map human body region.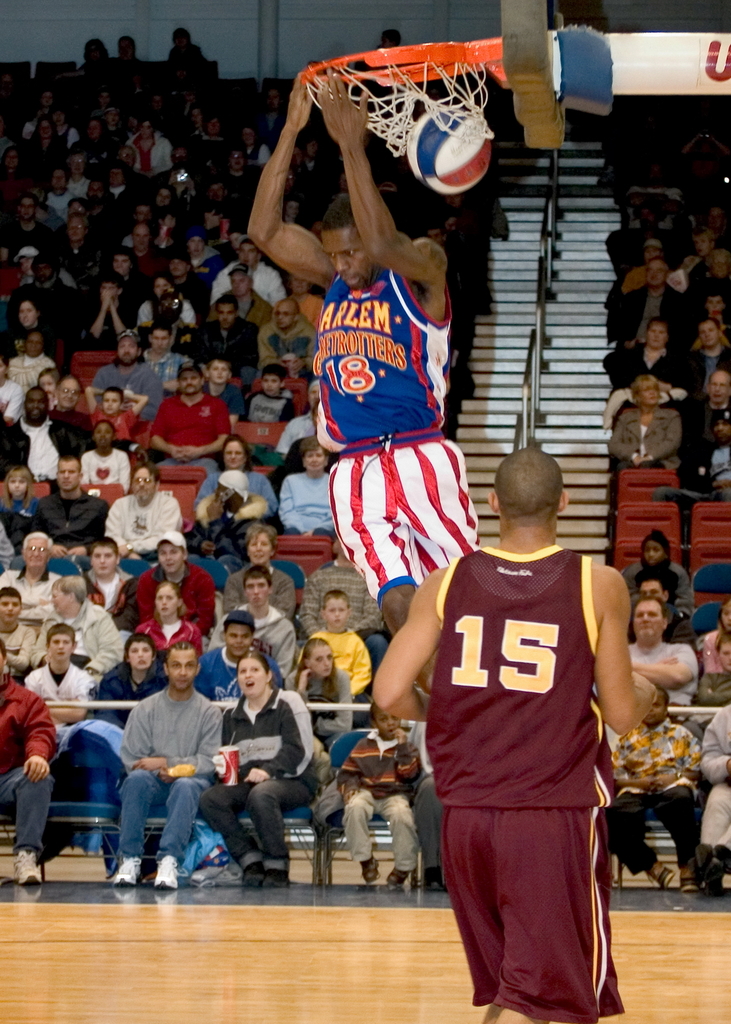
Mapped to box(3, 589, 40, 656).
